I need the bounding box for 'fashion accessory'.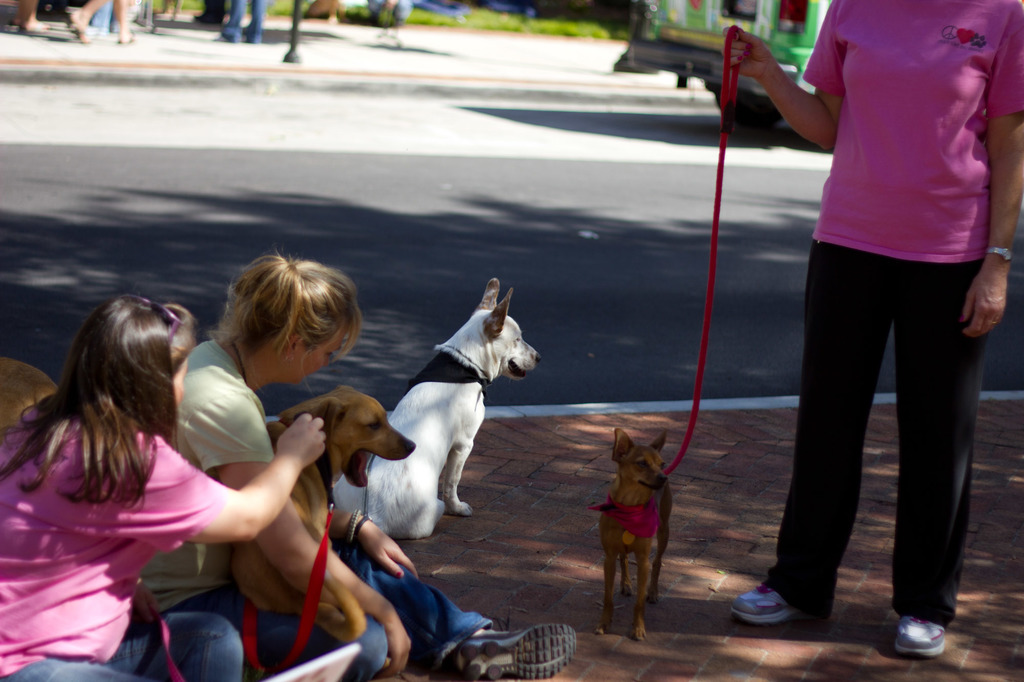
Here it is: 347/509/356/551.
